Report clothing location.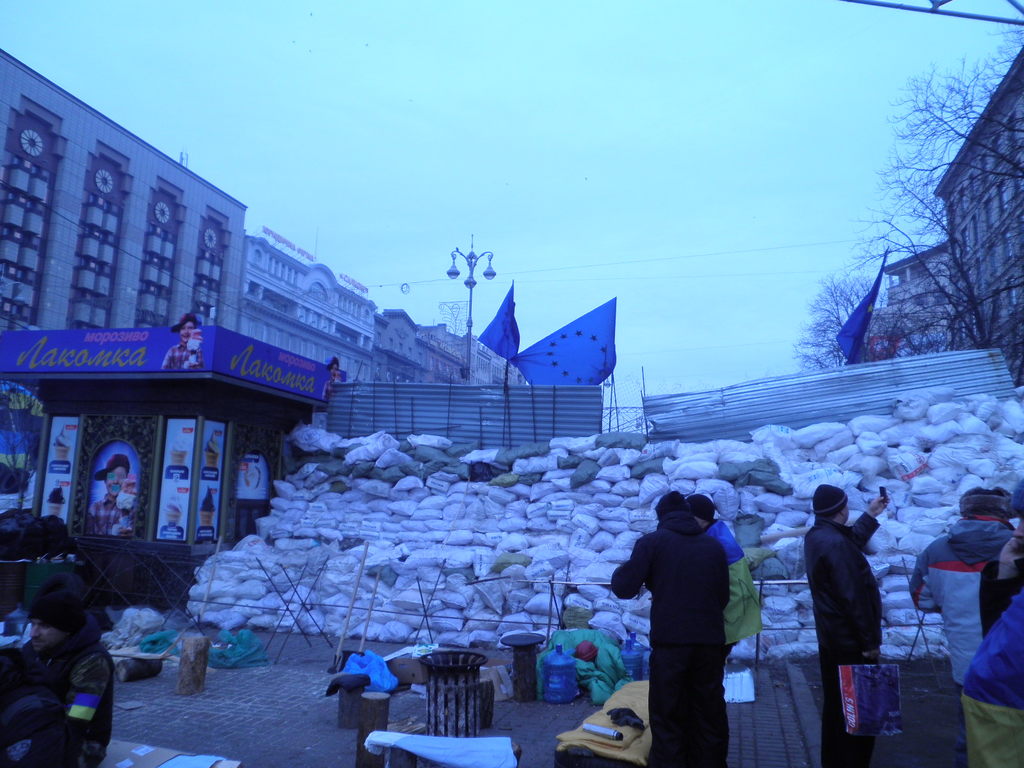
Report: x1=2 y1=629 x2=113 y2=767.
